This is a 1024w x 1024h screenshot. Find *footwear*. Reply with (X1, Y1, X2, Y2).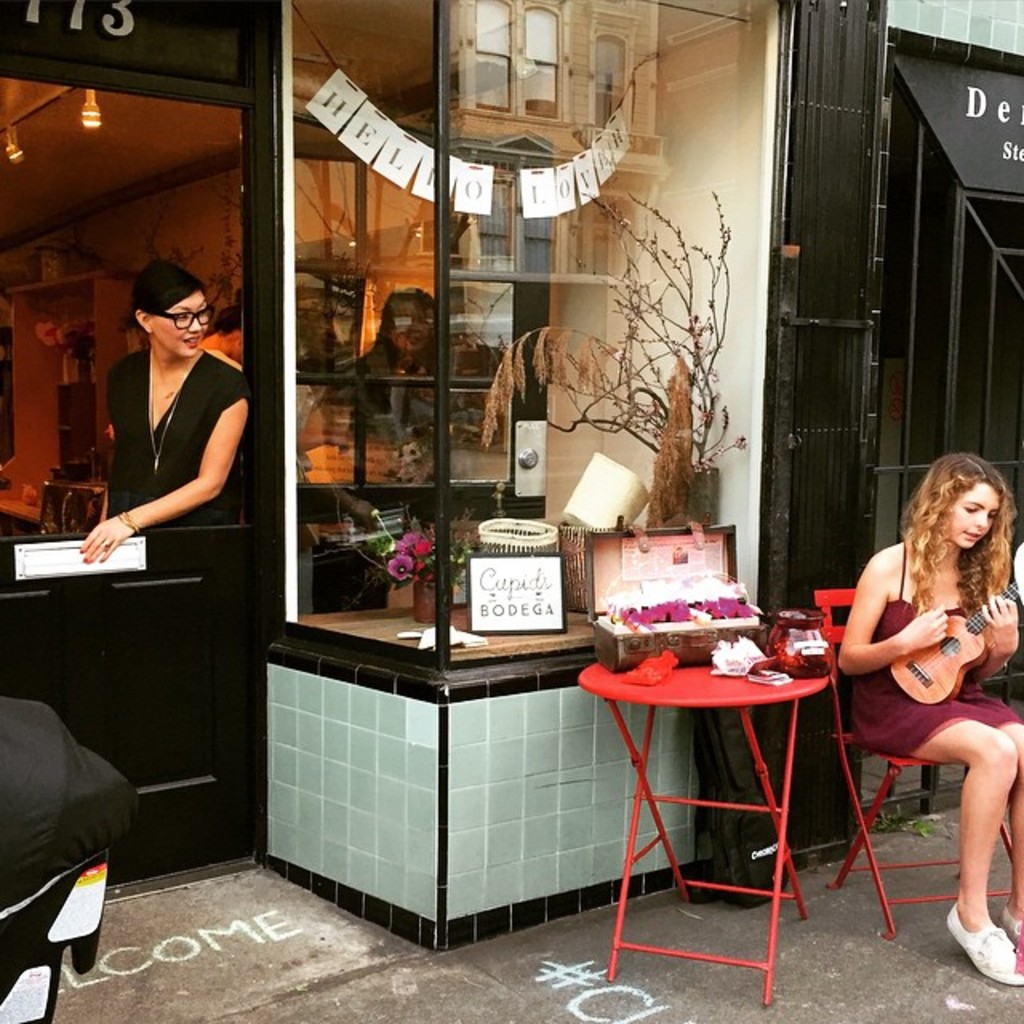
(946, 912, 1022, 990).
